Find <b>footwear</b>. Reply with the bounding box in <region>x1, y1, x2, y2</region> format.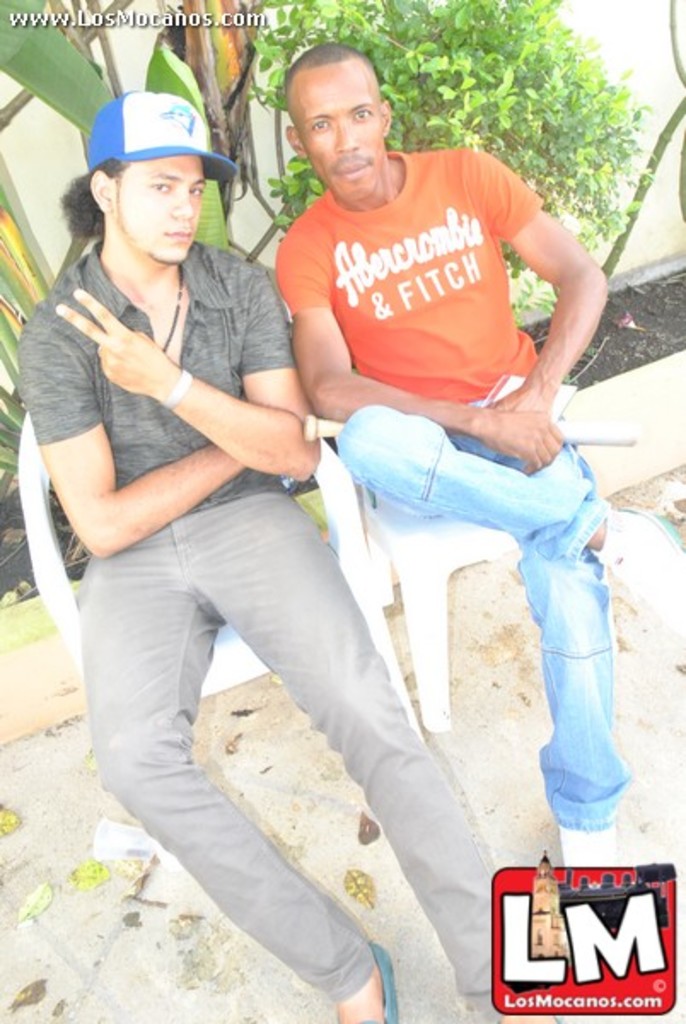
<region>555, 1015, 577, 1022</region>.
